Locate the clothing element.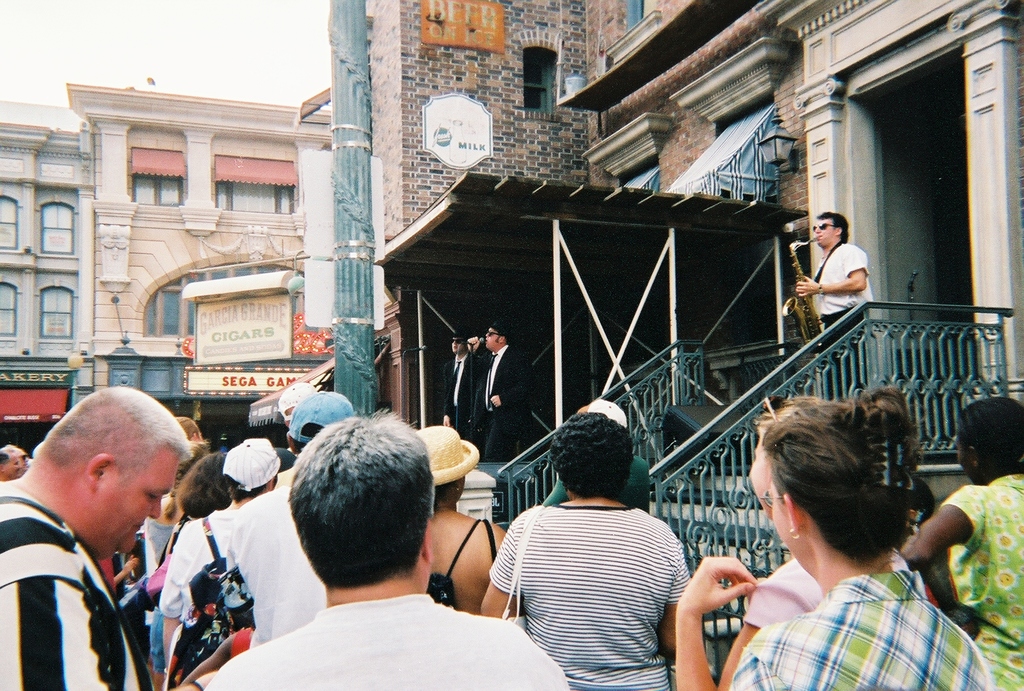
Element bbox: (498, 468, 710, 677).
